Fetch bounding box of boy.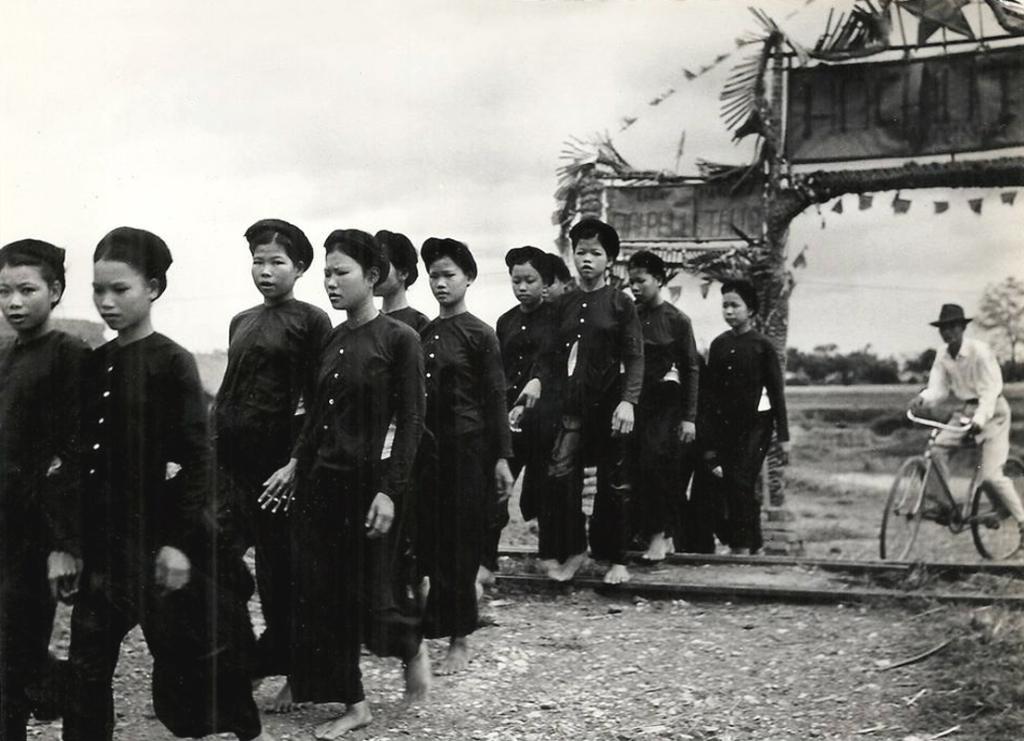
Bbox: (x1=24, y1=224, x2=217, y2=719).
